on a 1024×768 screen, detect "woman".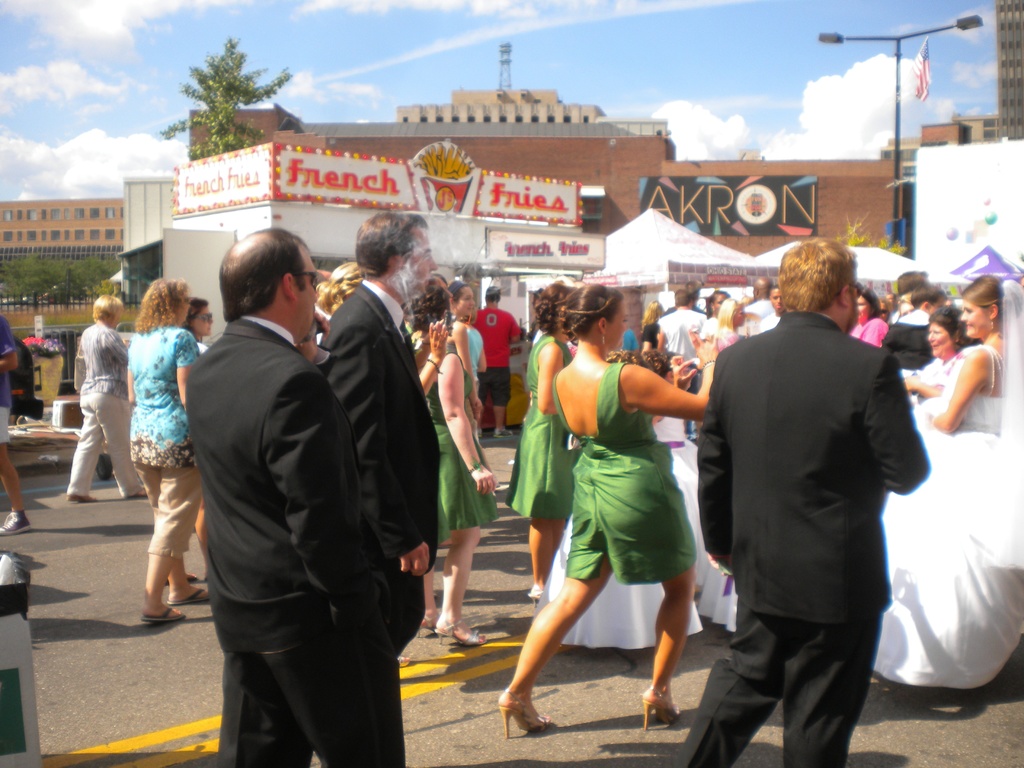
[692, 297, 746, 361].
